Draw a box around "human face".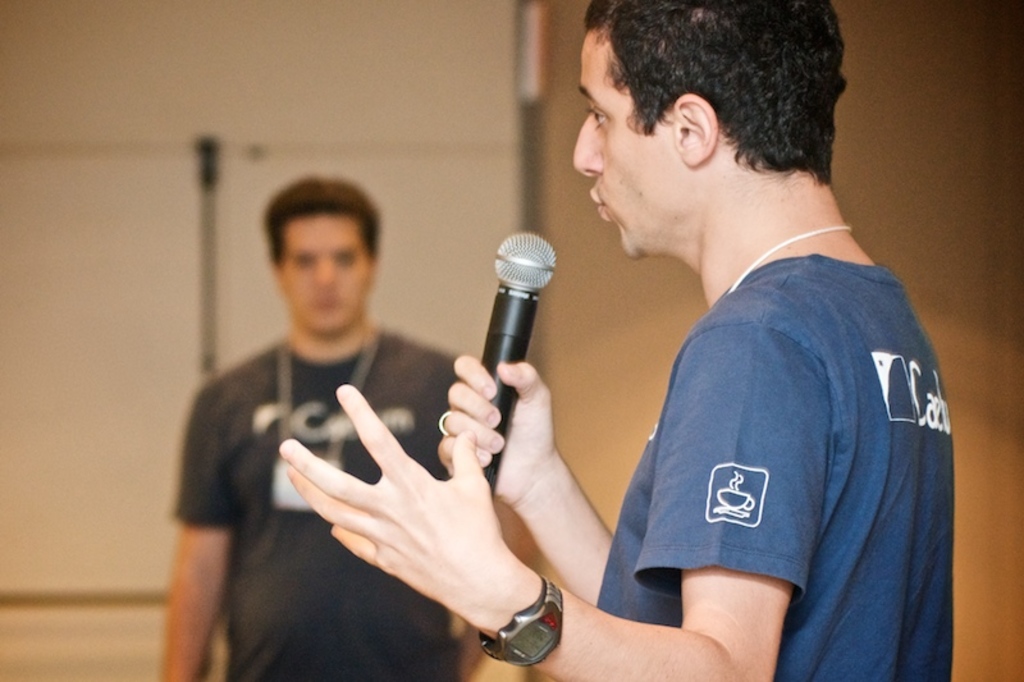
(left=571, top=31, right=671, bottom=261).
